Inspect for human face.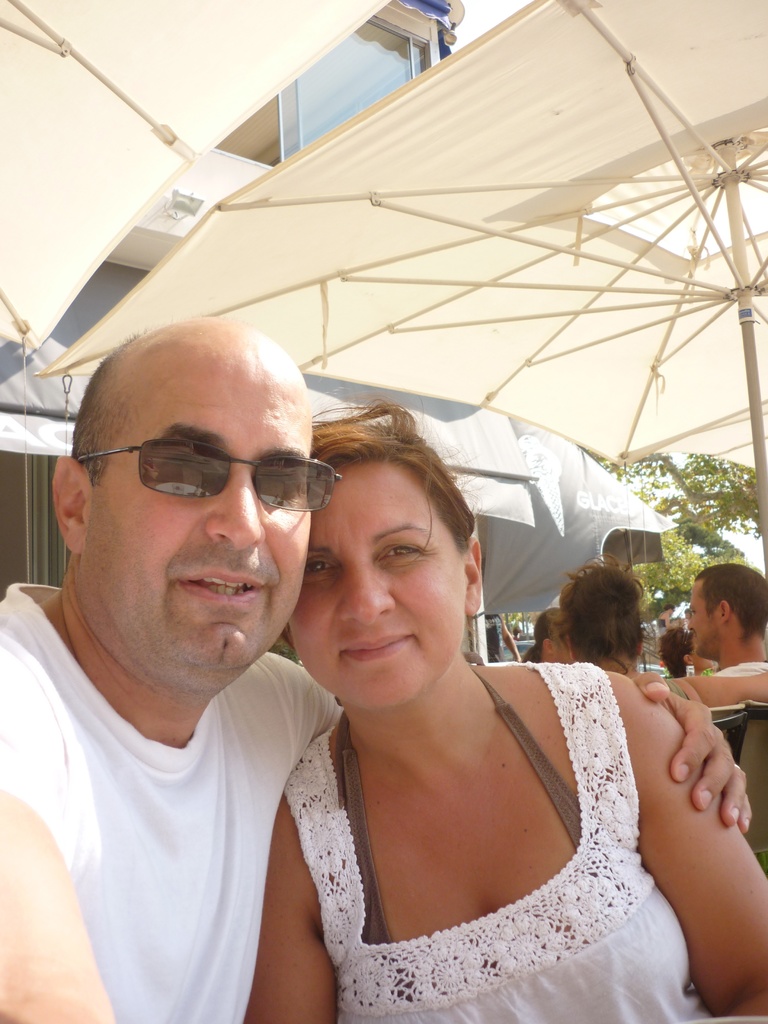
Inspection: [left=288, top=463, right=468, bottom=705].
